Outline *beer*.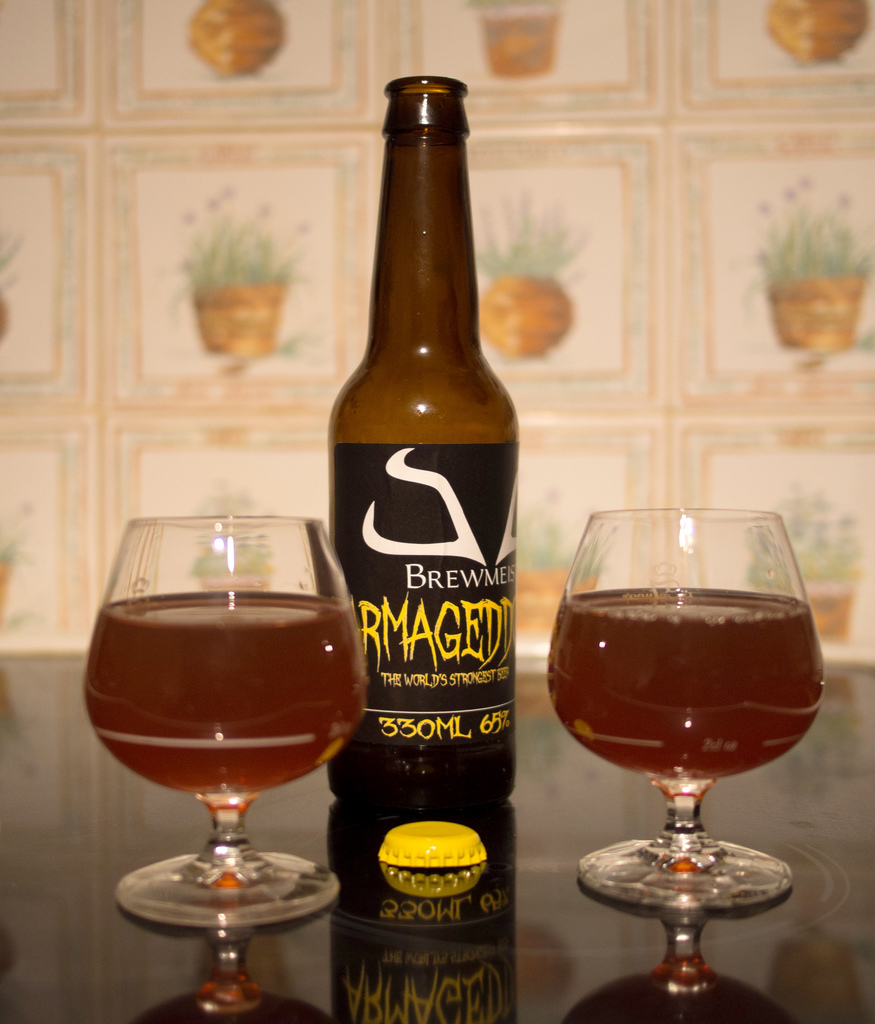
Outline: {"x1": 330, "y1": 73, "x2": 520, "y2": 816}.
